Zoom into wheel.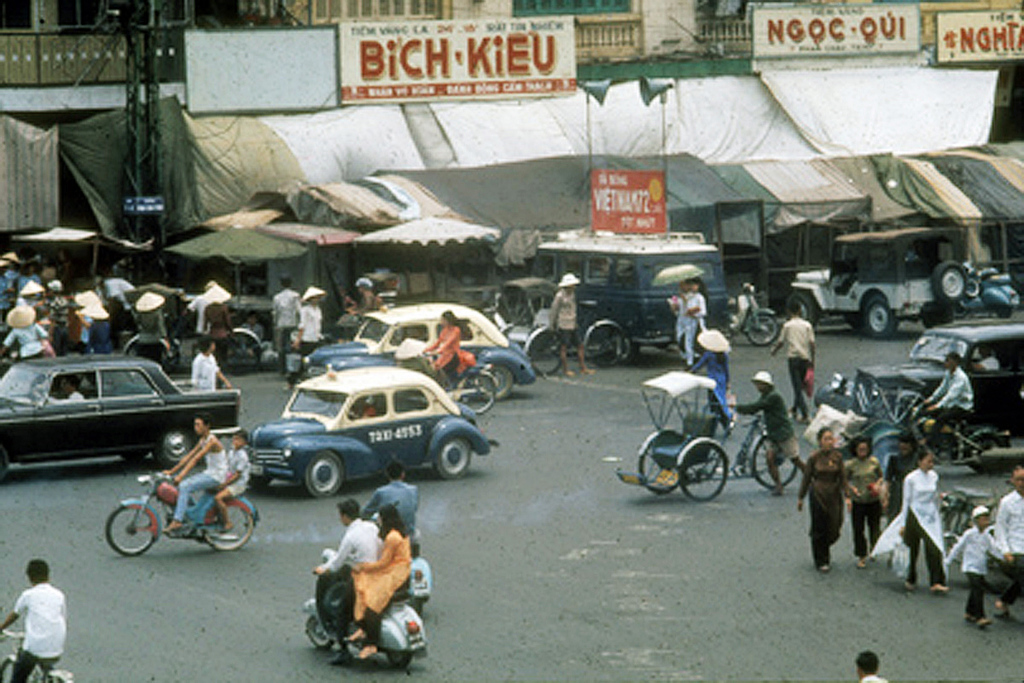
Zoom target: bbox(166, 340, 181, 365).
